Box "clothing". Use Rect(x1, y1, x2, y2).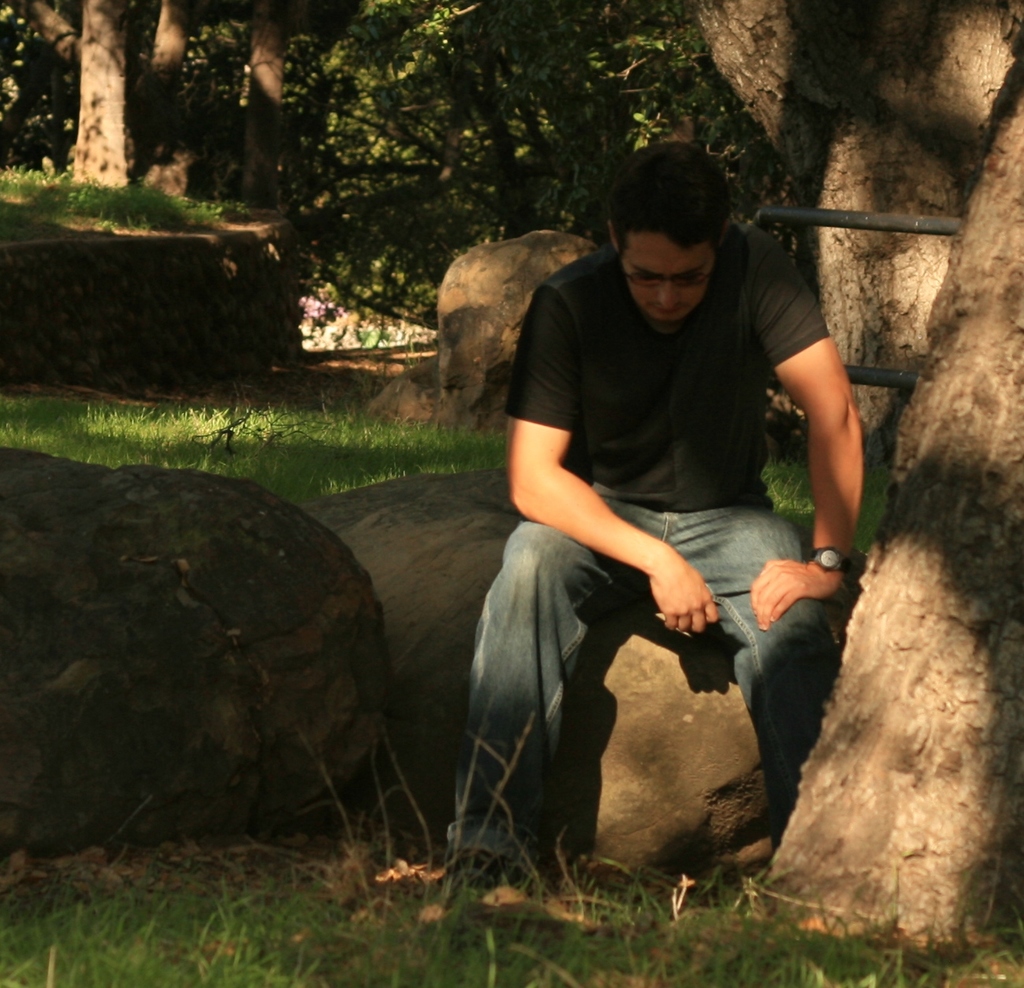
Rect(469, 182, 849, 872).
